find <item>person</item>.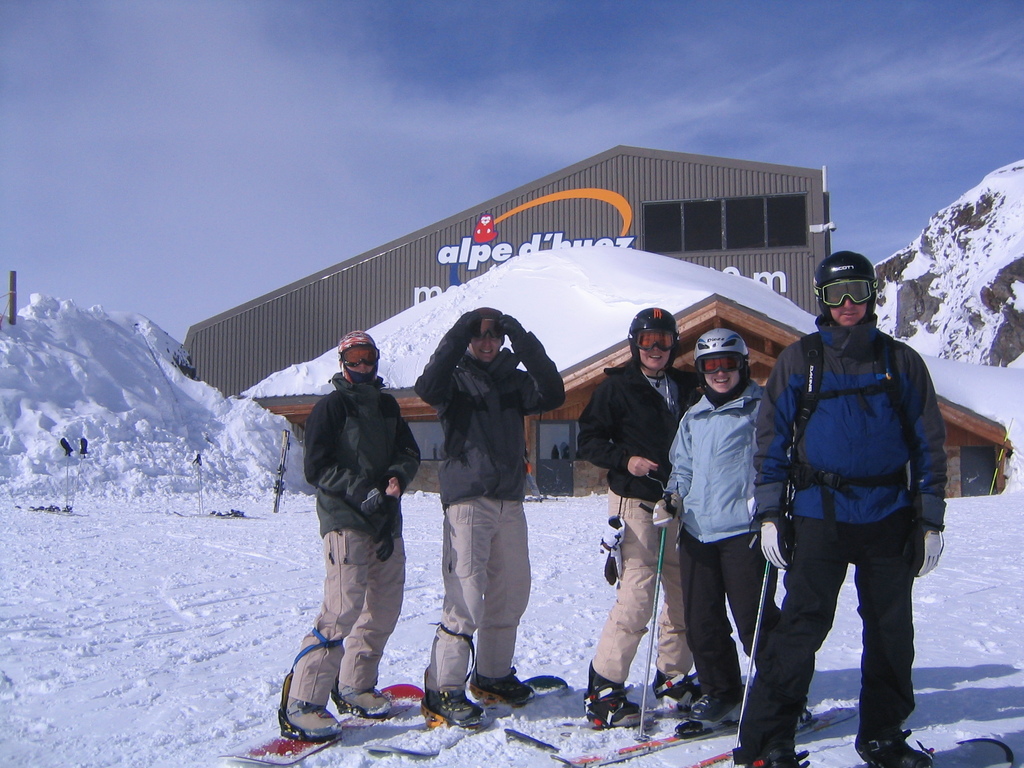
652,325,812,737.
